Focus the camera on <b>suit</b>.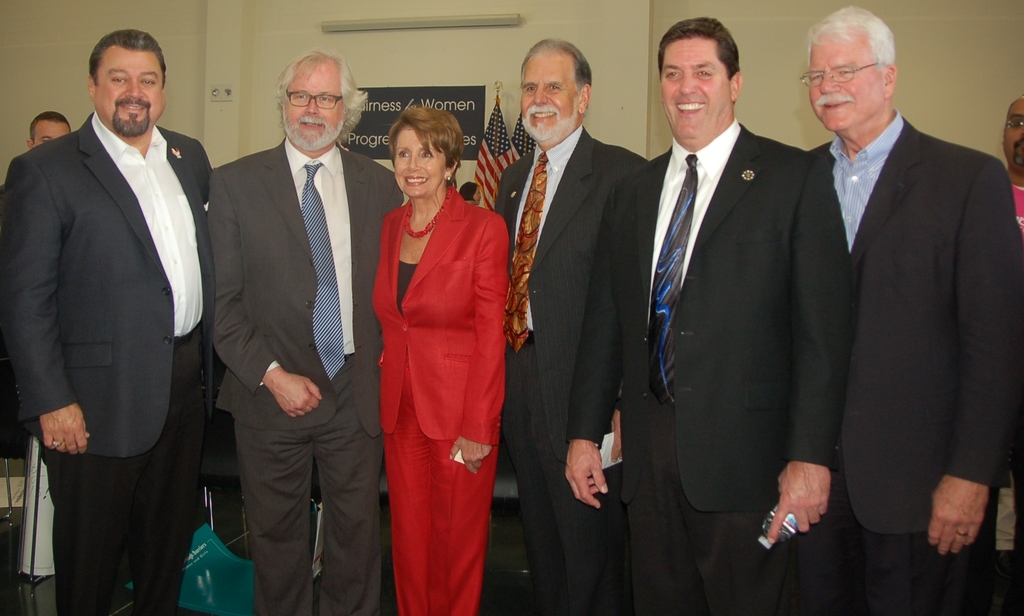
Focus region: rect(803, 108, 1023, 615).
